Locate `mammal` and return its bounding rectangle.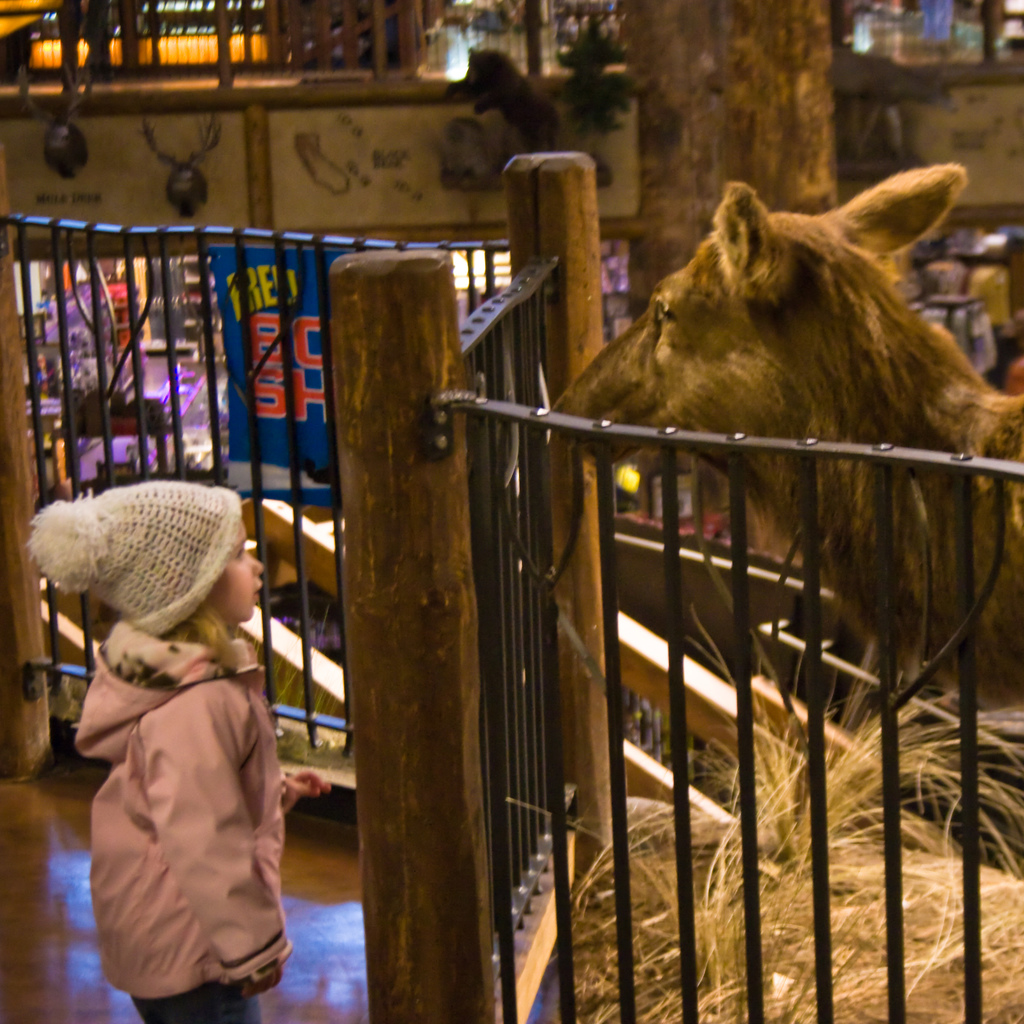
550:157:1023:722.
